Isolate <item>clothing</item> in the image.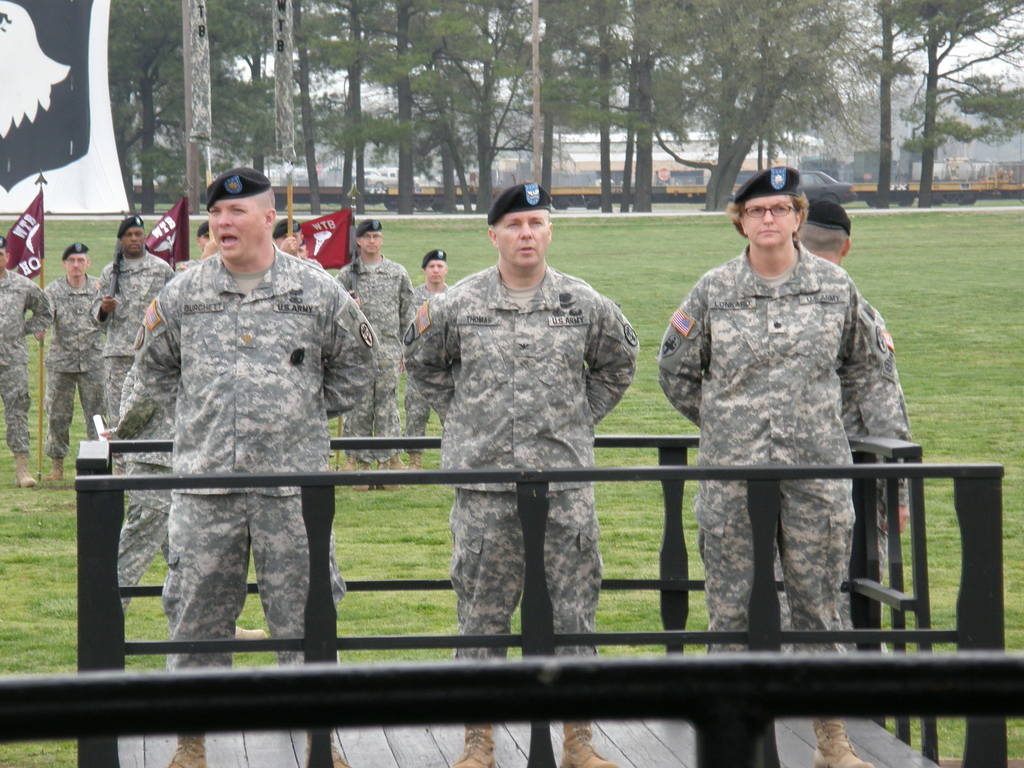
Isolated region: {"left": 396, "top": 278, "right": 461, "bottom": 451}.
